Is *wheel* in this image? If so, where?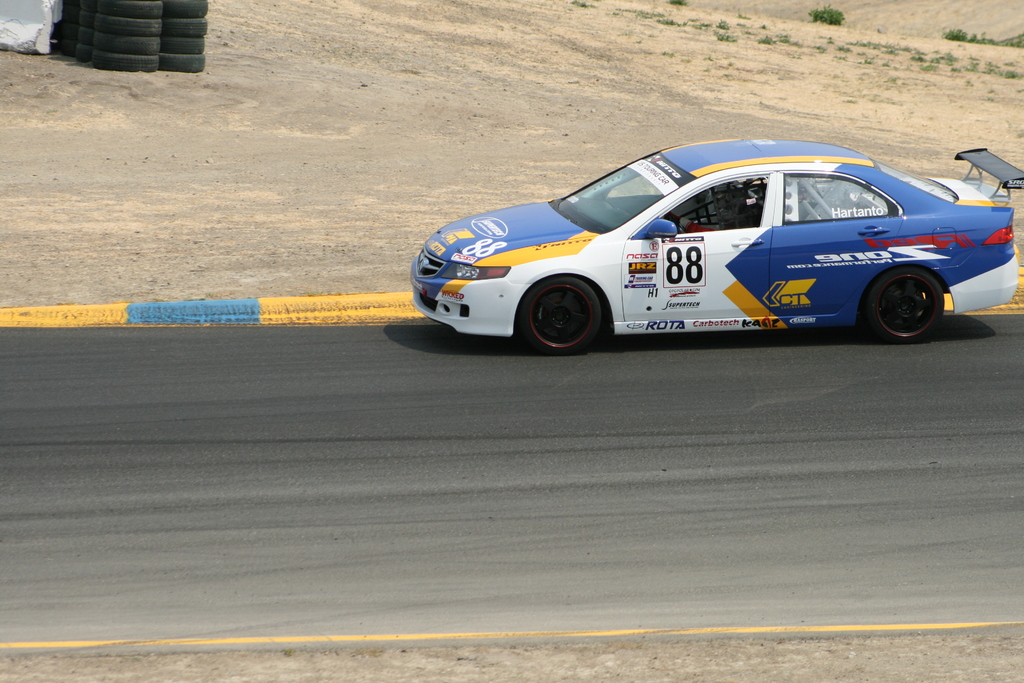
Yes, at [165,19,209,35].
